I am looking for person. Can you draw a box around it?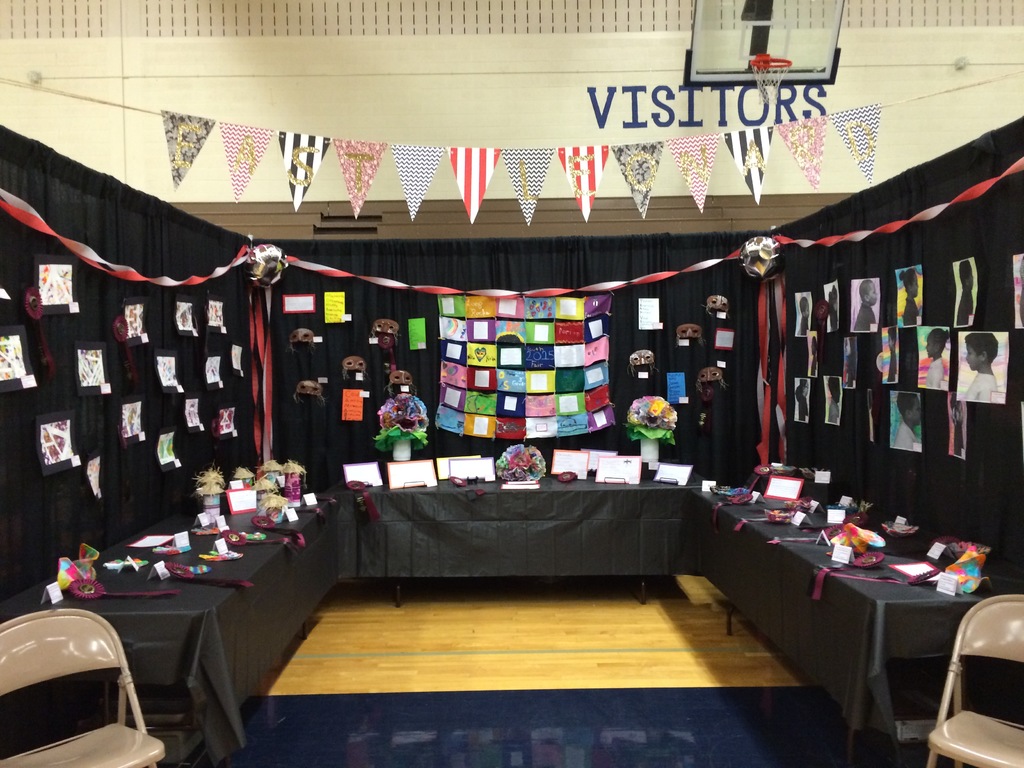
Sure, the bounding box is [887,389,916,449].
